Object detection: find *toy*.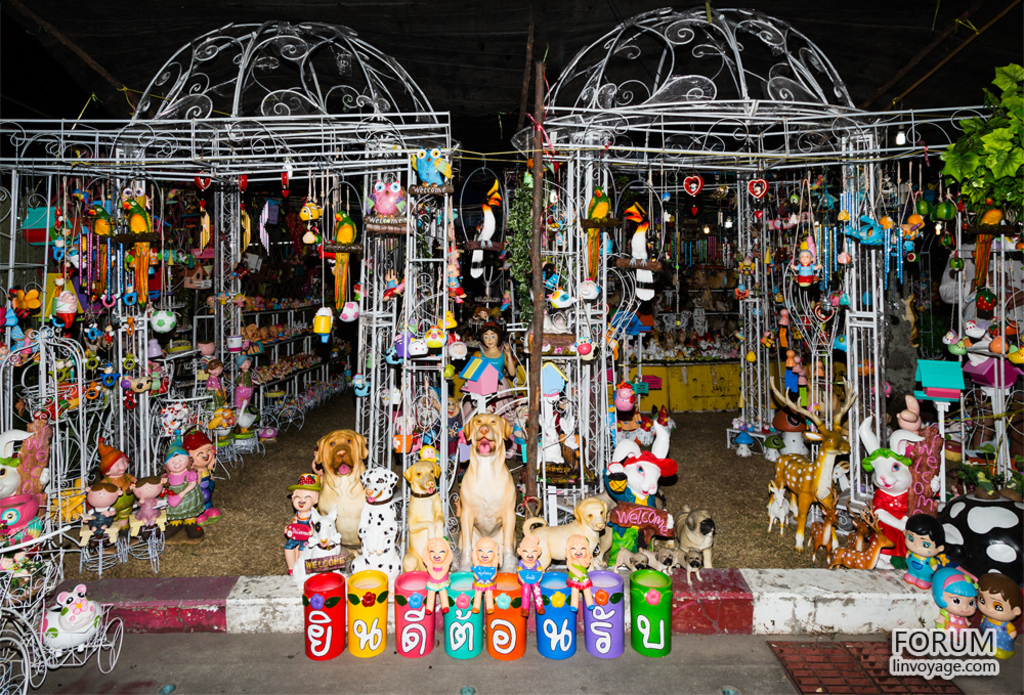
bbox=(350, 464, 401, 603).
